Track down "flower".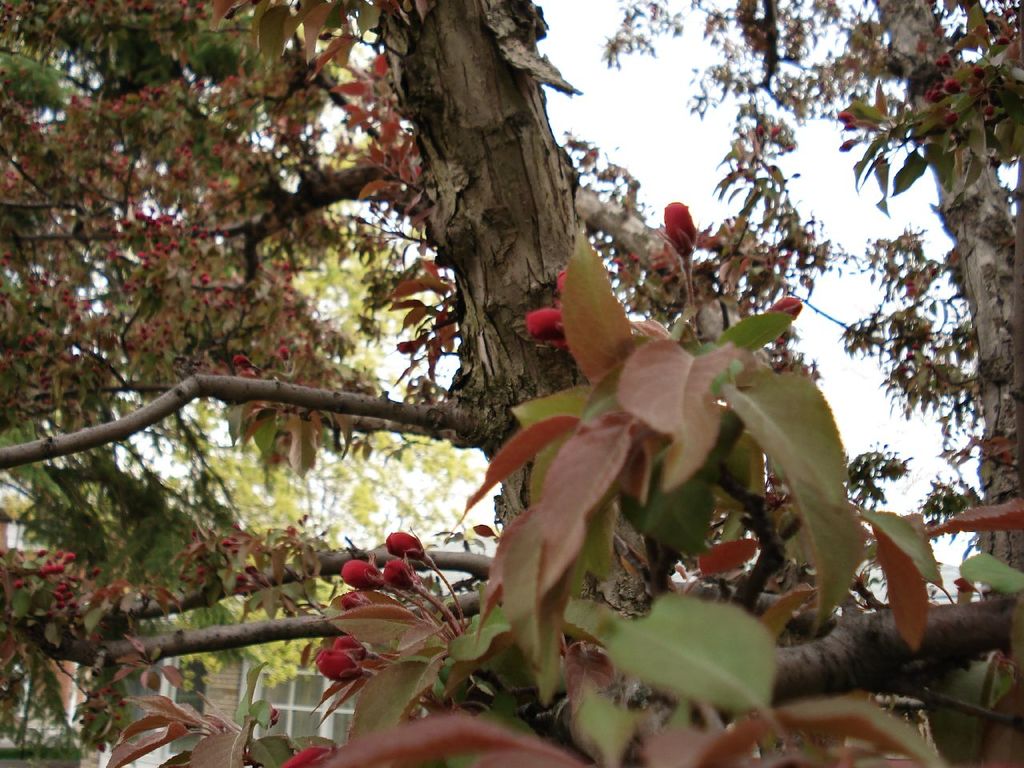
Tracked to 337,557,387,591.
